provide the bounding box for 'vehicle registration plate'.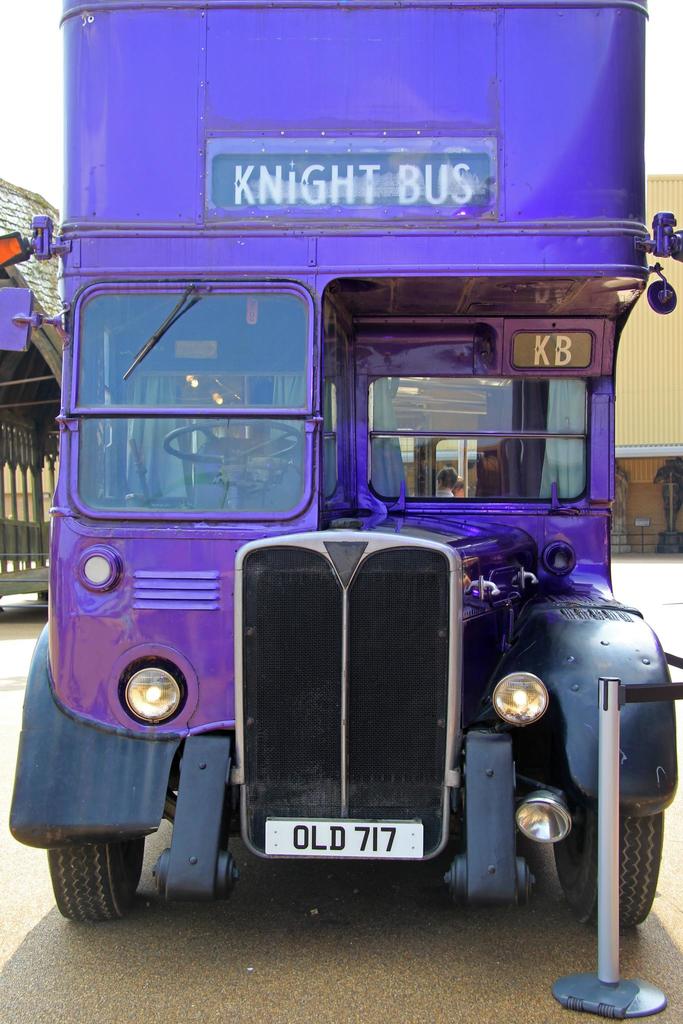
box=[280, 820, 420, 884].
